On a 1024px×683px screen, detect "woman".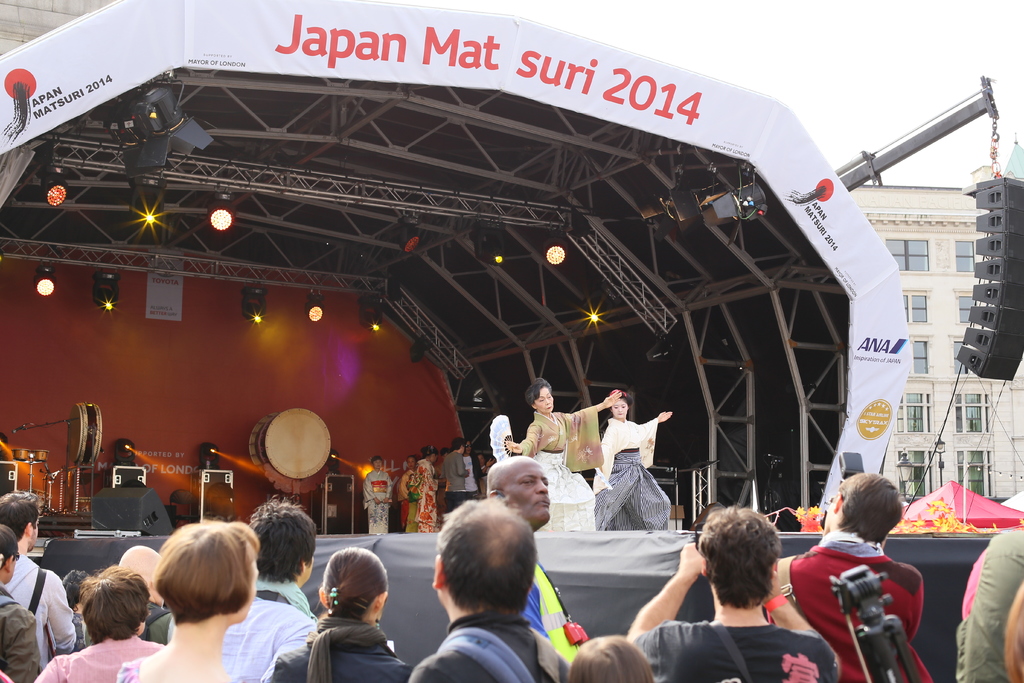
l=114, t=518, r=288, b=678.
